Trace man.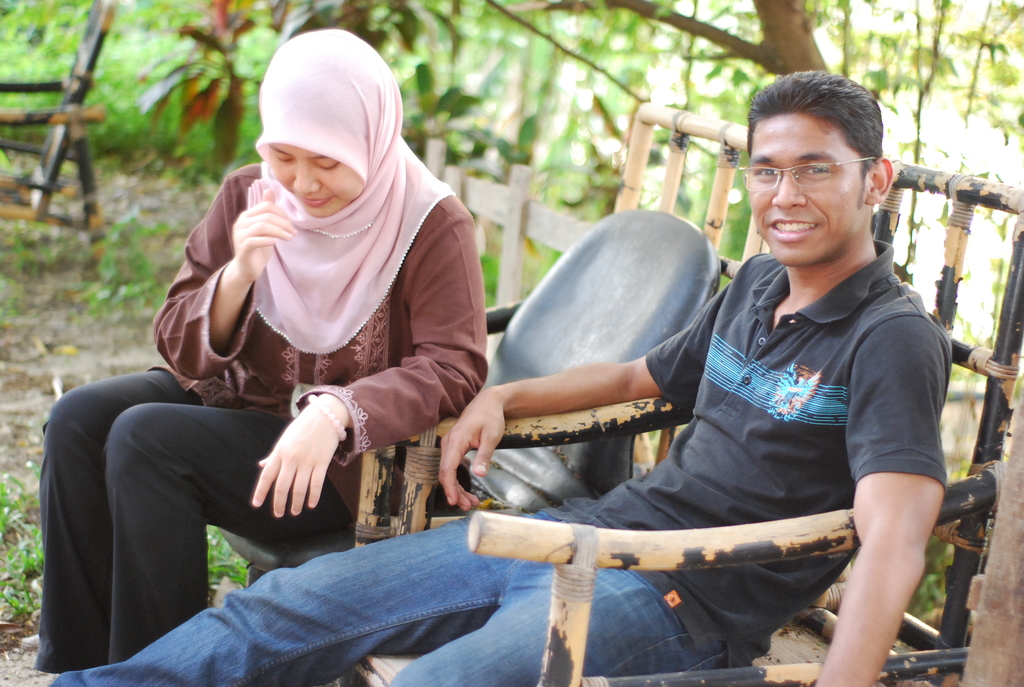
Traced to 21, 70, 896, 686.
